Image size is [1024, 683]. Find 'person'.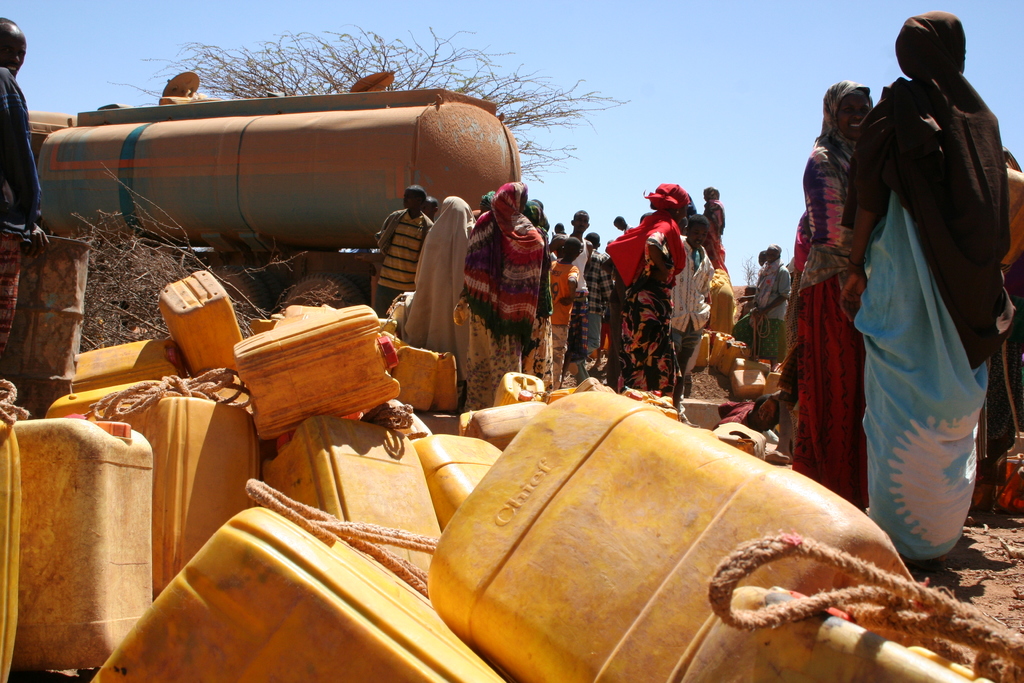
BBox(610, 211, 627, 235).
